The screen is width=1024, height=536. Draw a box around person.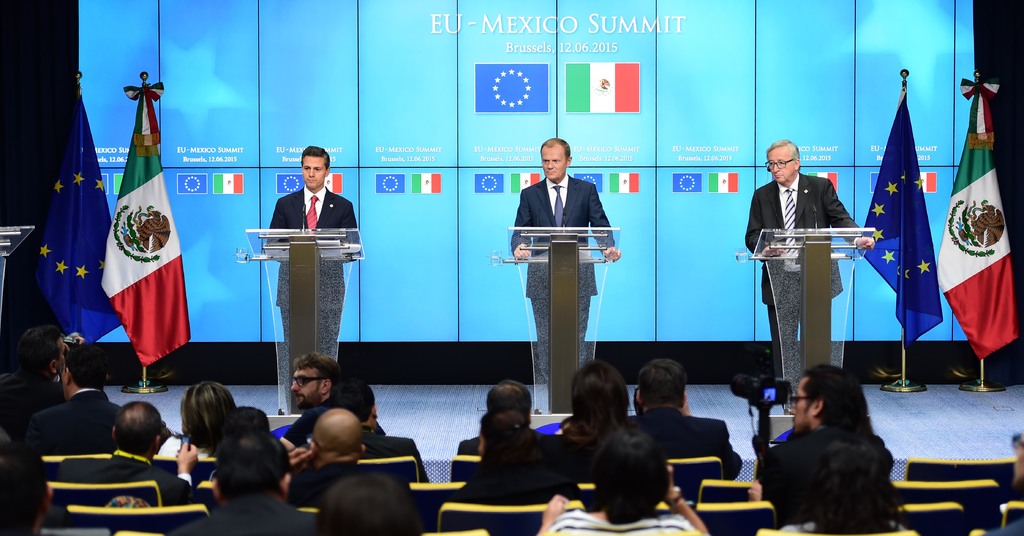
<region>325, 378, 435, 489</region>.
